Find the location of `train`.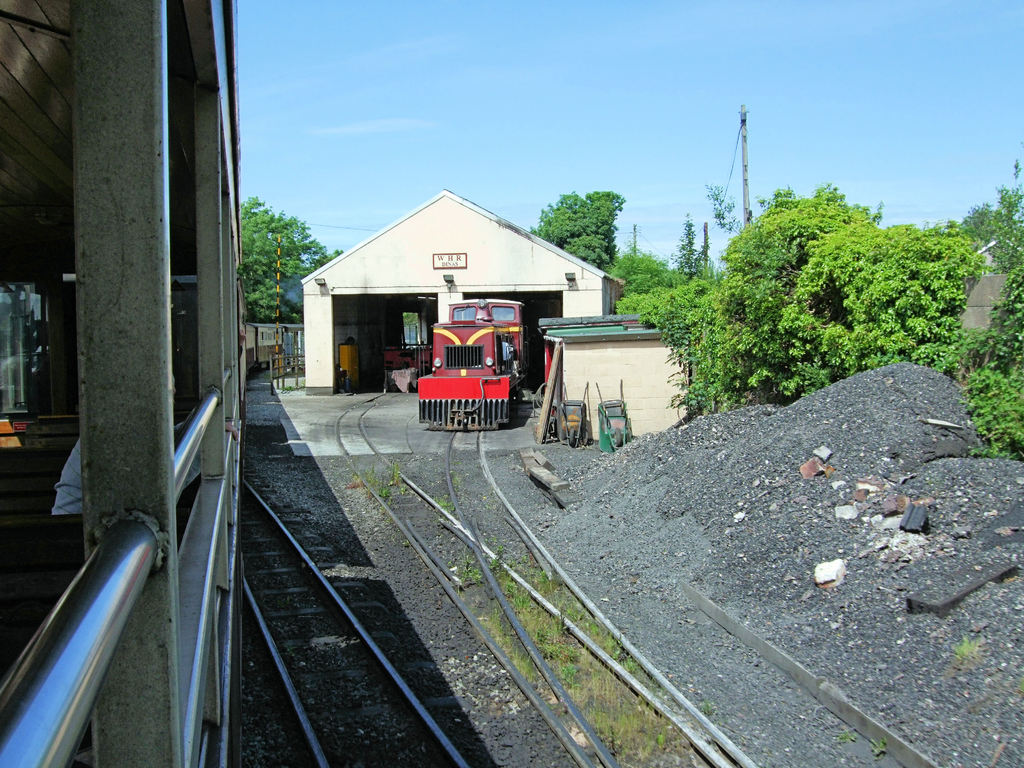
Location: <box>417,296,539,433</box>.
